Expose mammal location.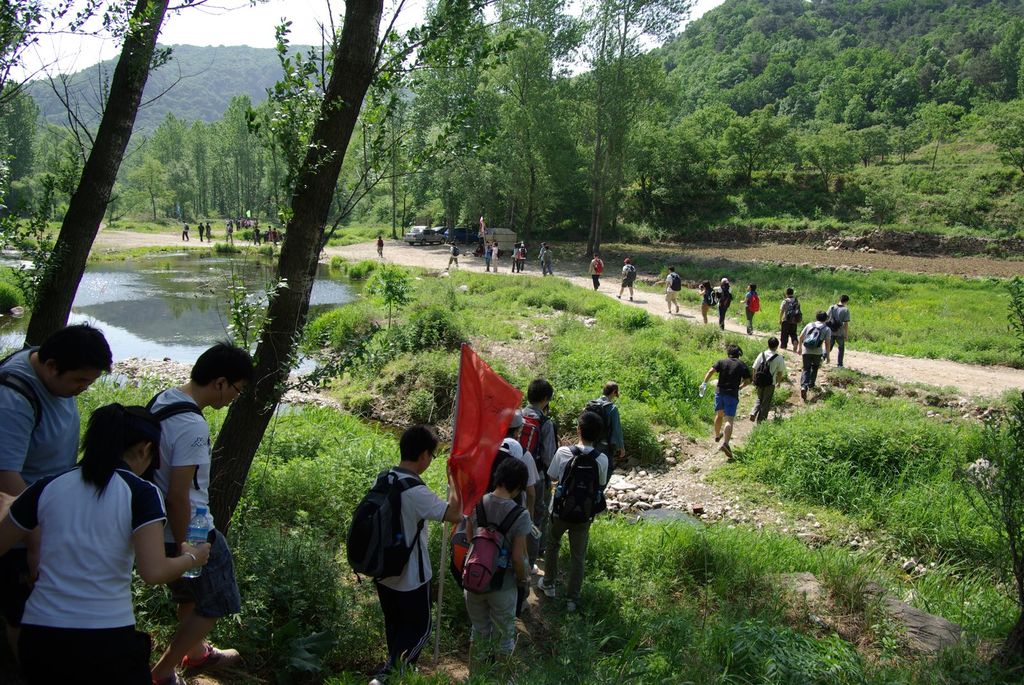
Exposed at 484, 242, 492, 272.
